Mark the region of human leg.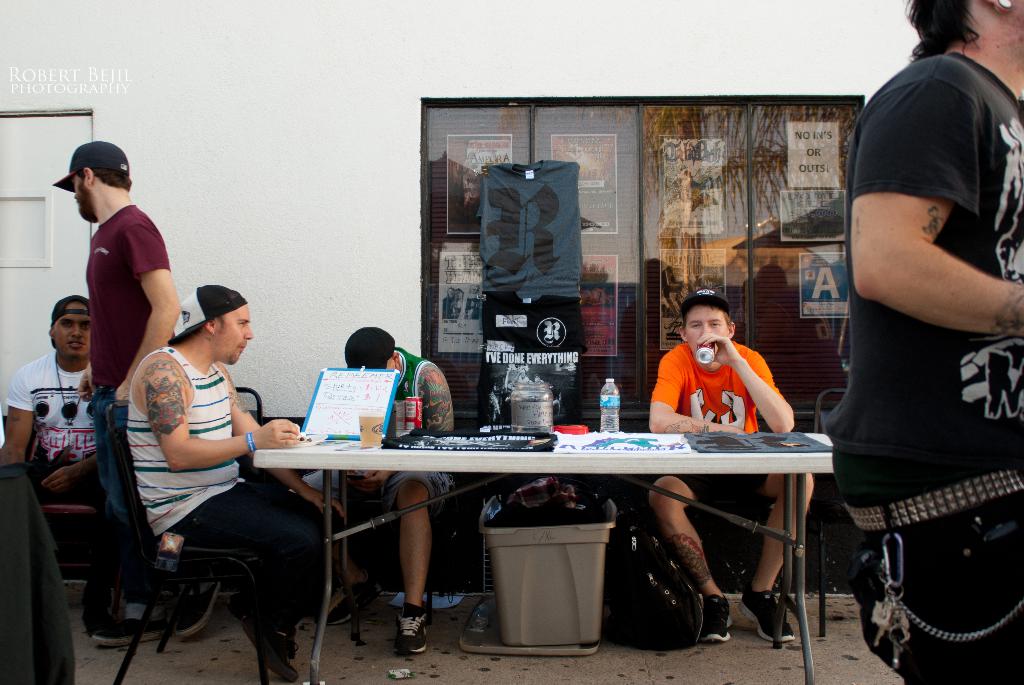
Region: x1=171, y1=480, x2=341, y2=682.
